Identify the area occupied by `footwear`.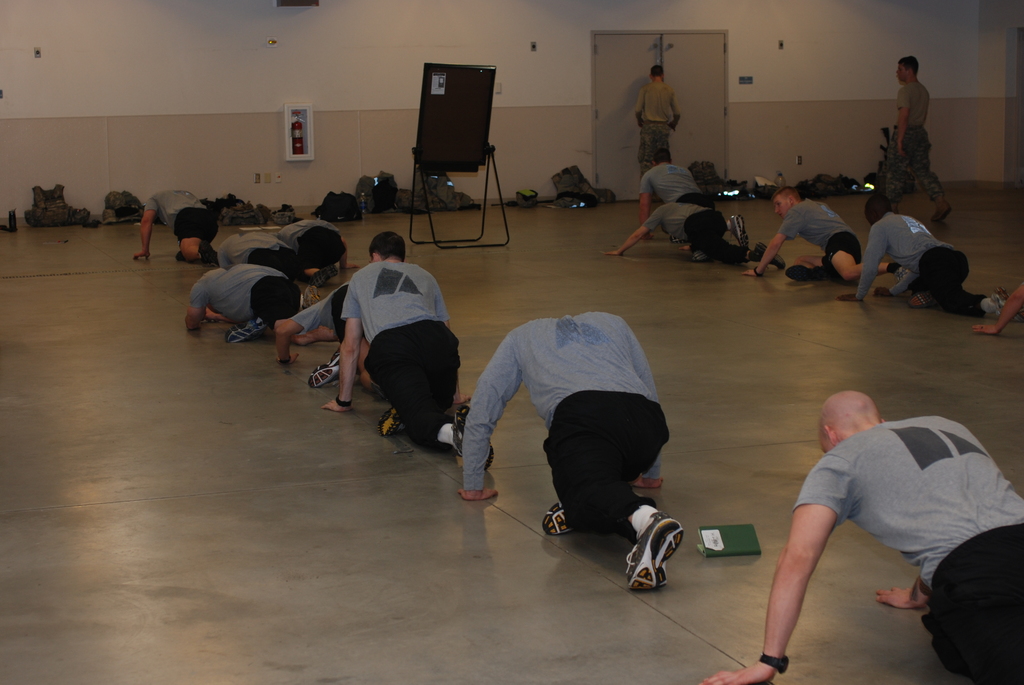
Area: left=309, top=264, right=339, bottom=287.
